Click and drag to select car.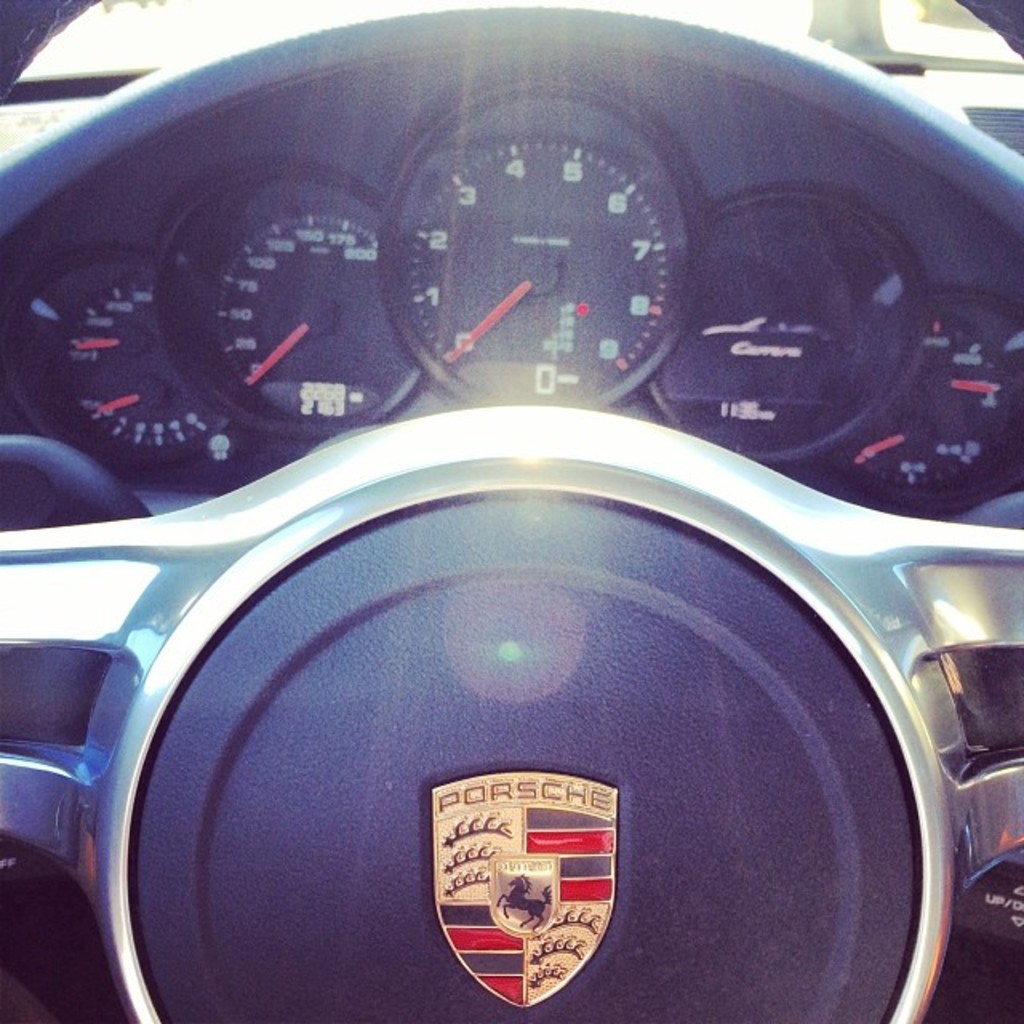
Selection: <bbox>0, 0, 1022, 1022</bbox>.
